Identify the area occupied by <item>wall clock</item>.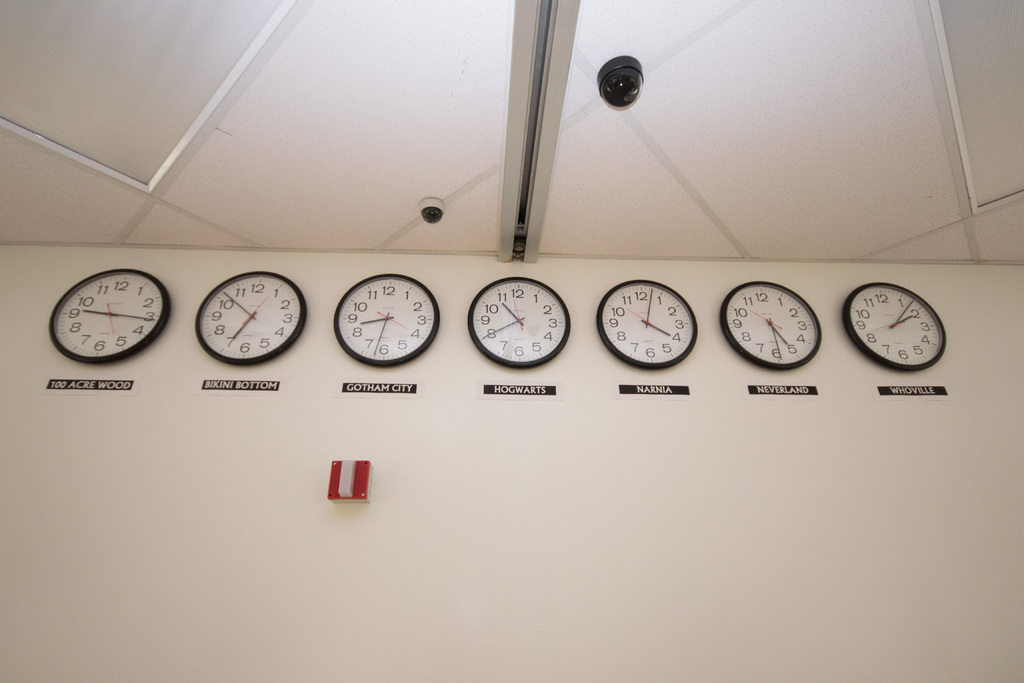
Area: <region>47, 267, 172, 367</region>.
